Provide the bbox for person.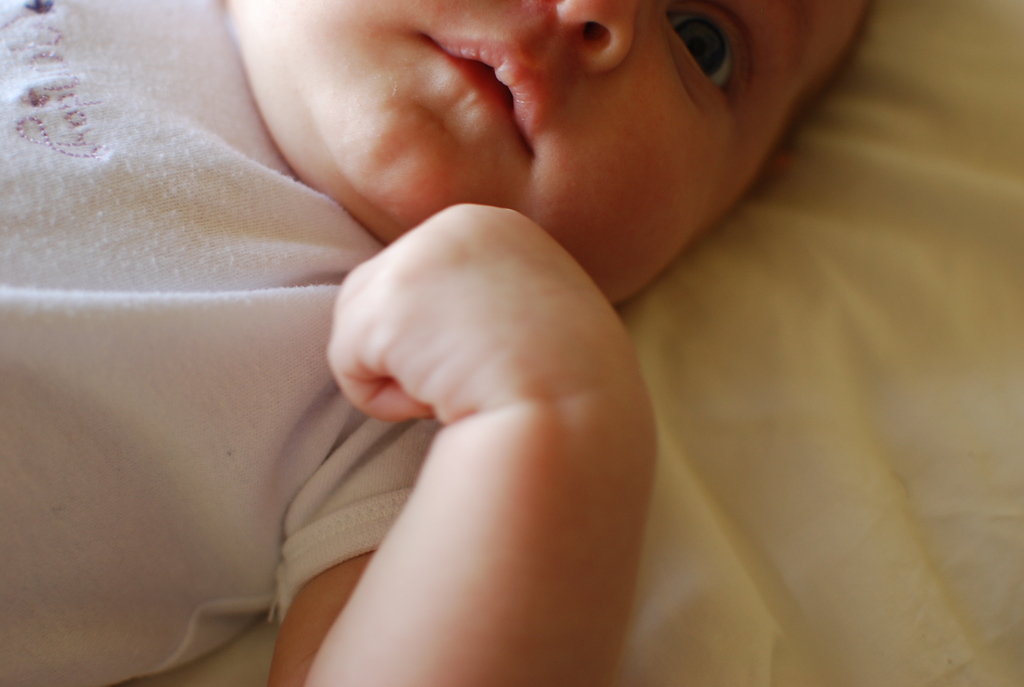
left=0, top=0, right=874, bottom=686.
